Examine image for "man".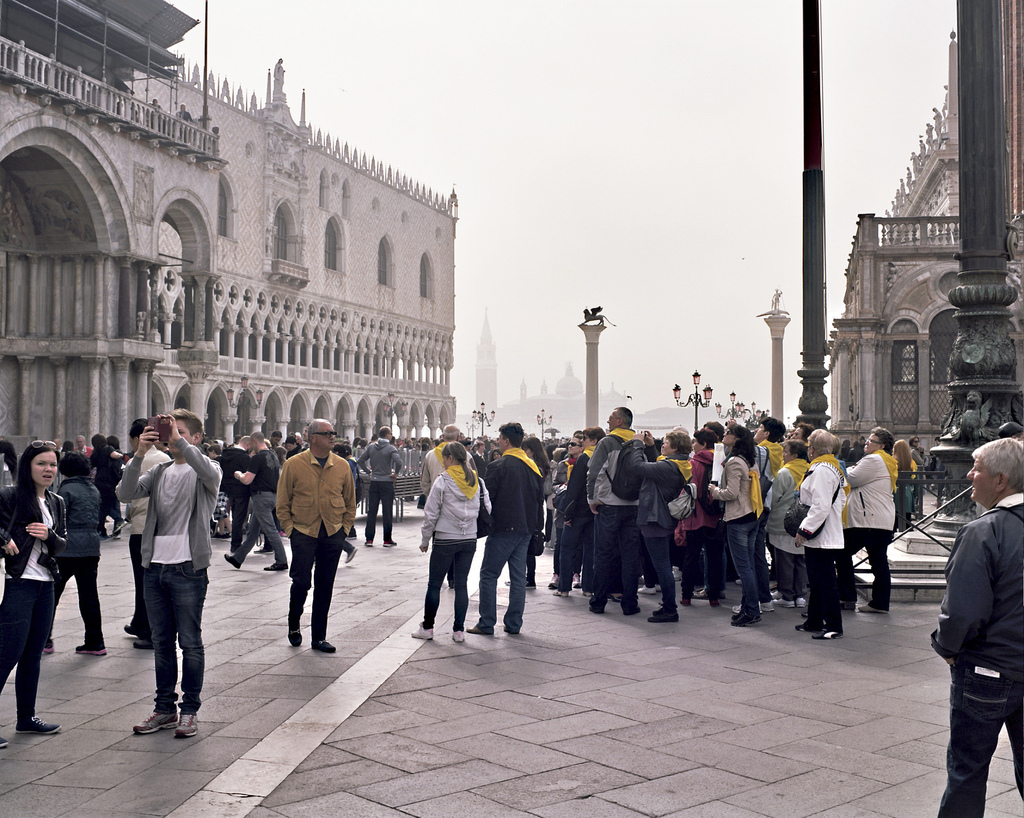
Examination result: box=[214, 425, 288, 575].
